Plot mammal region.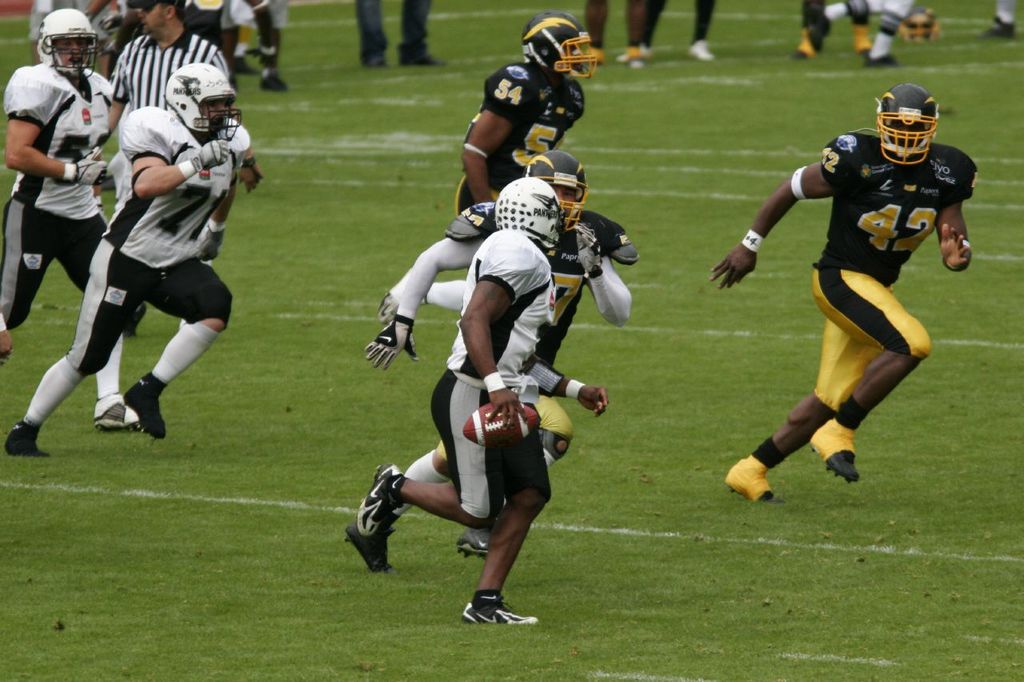
Plotted at [588, 0, 643, 71].
